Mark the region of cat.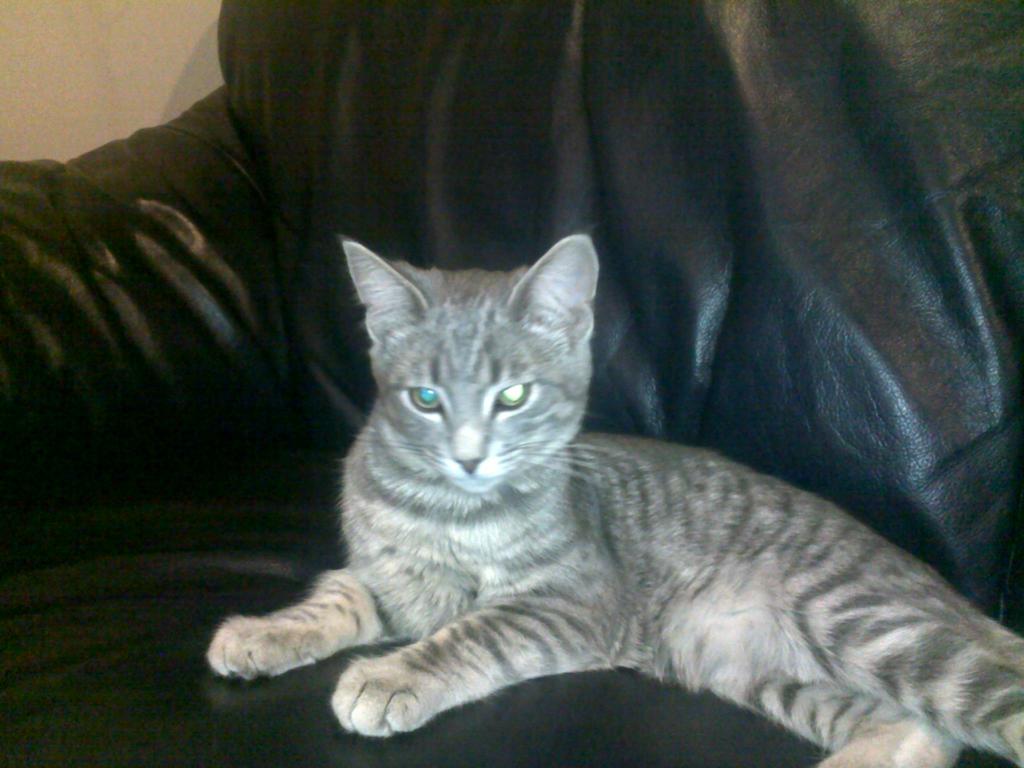
Region: [left=212, top=236, right=1023, bottom=767].
